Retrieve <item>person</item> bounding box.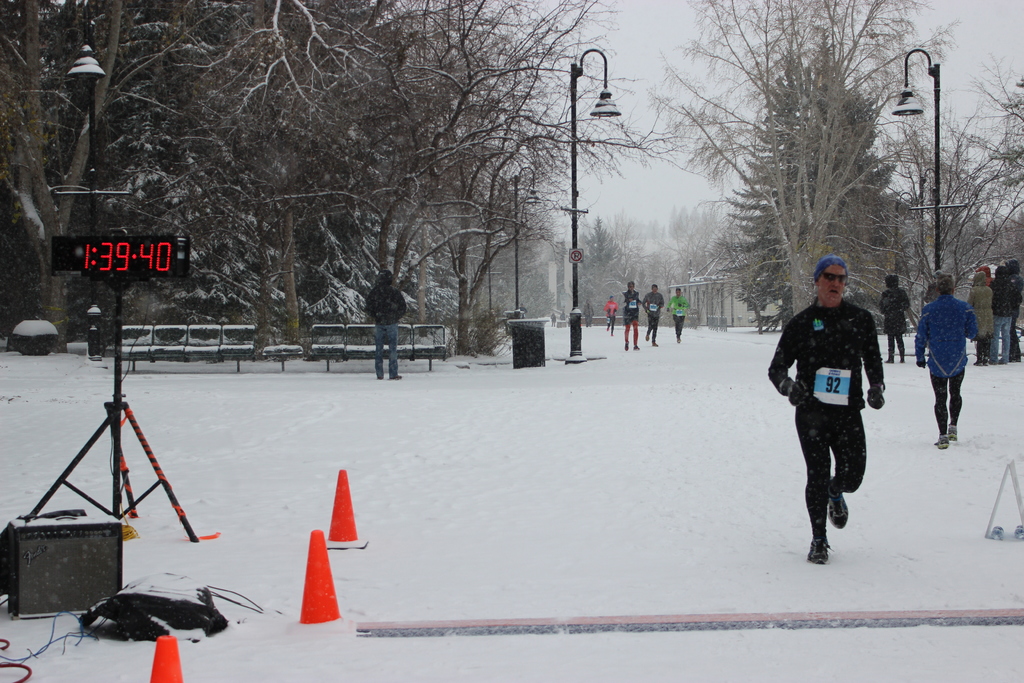
Bounding box: [600,297,616,335].
